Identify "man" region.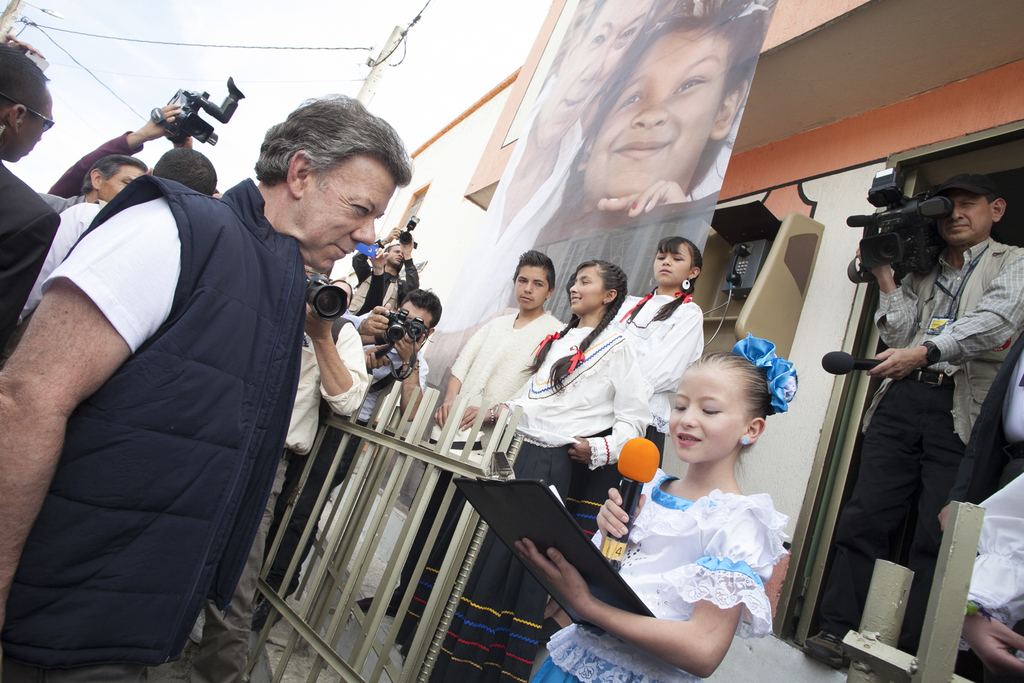
Region: locate(0, 89, 409, 682).
